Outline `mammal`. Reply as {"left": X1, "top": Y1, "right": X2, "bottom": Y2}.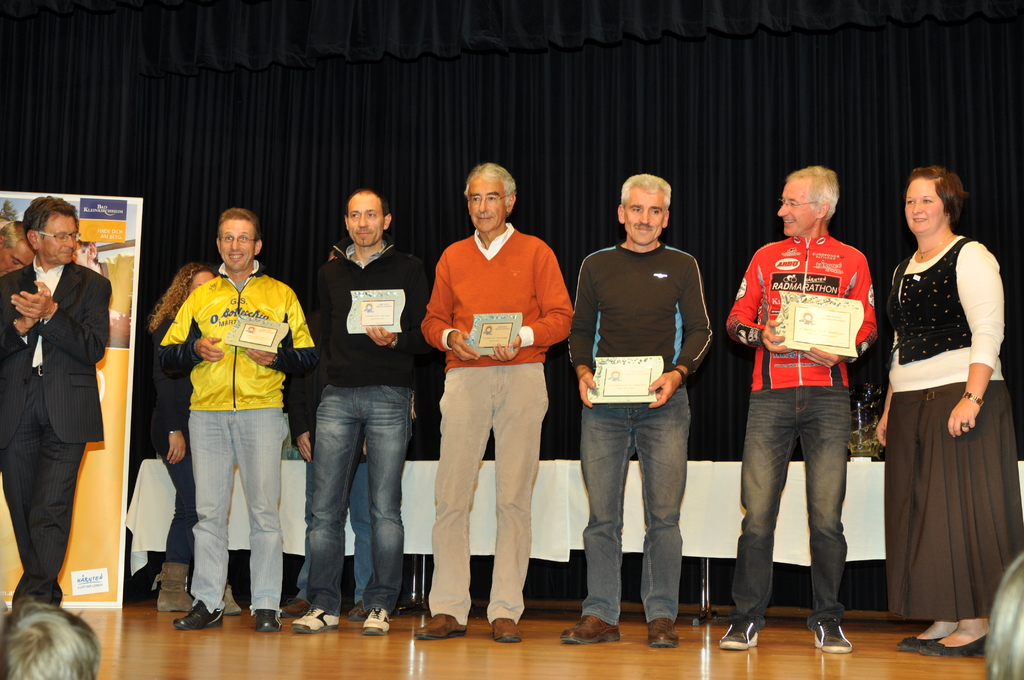
{"left": 718, "top": 163, "right": 874, "bottom": 652}.
